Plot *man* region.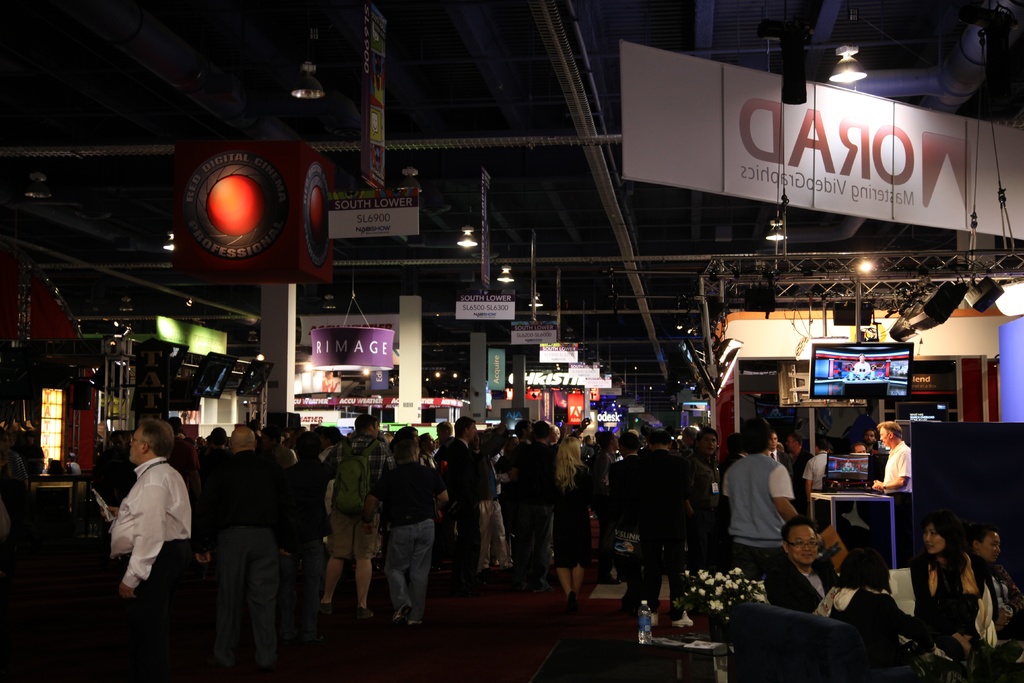
Plotted at box=[198, 428, 284, 682].
